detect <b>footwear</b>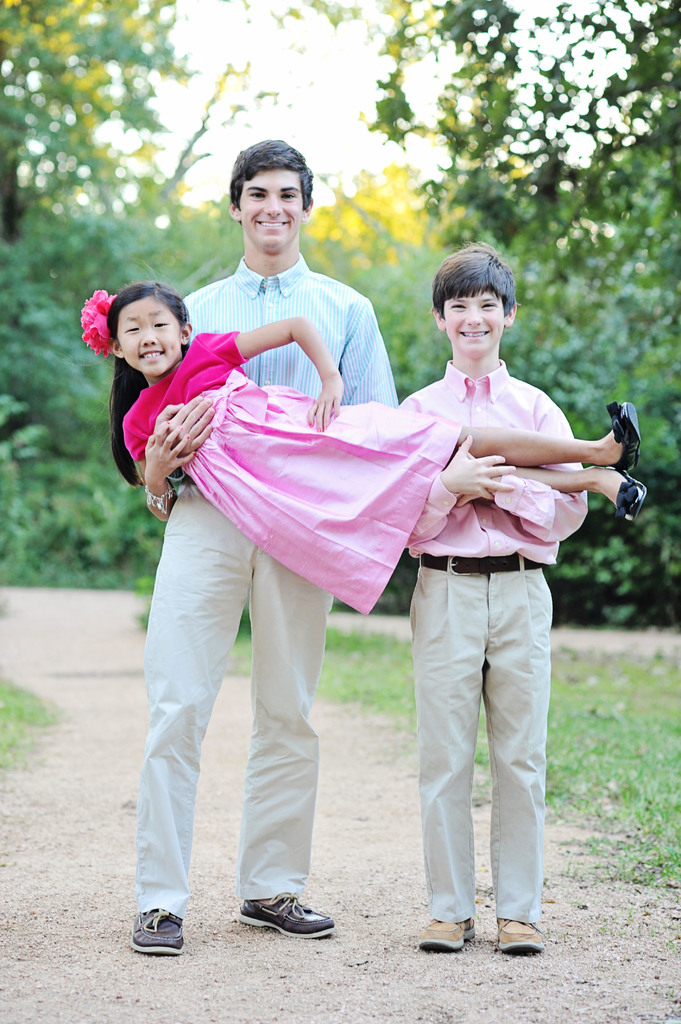
bbox=[495, 909, 557, 956]
